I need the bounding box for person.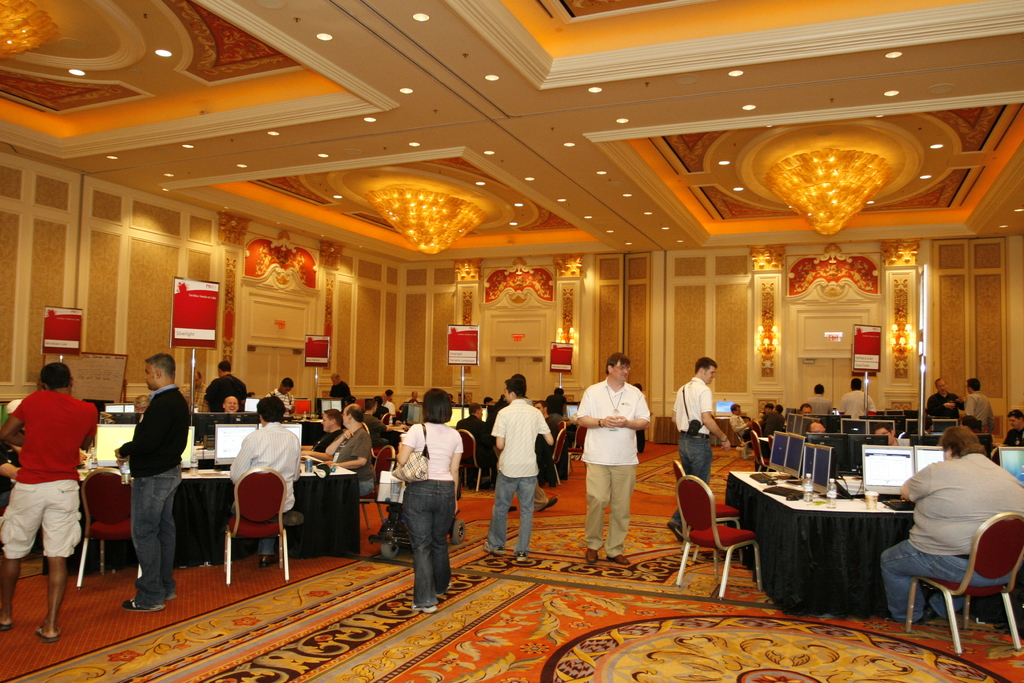
Here it is: bbox=[575, 350, 649, 566].
